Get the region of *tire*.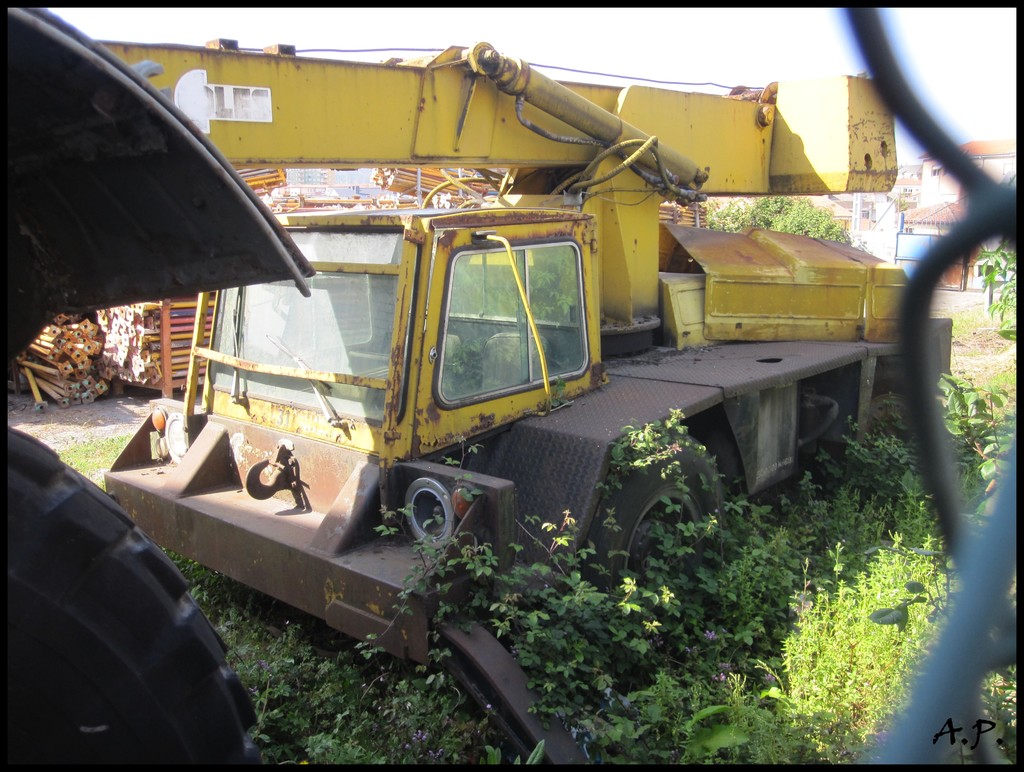
pyautogui.locateOnScreen(579, 445, 727, 677).
